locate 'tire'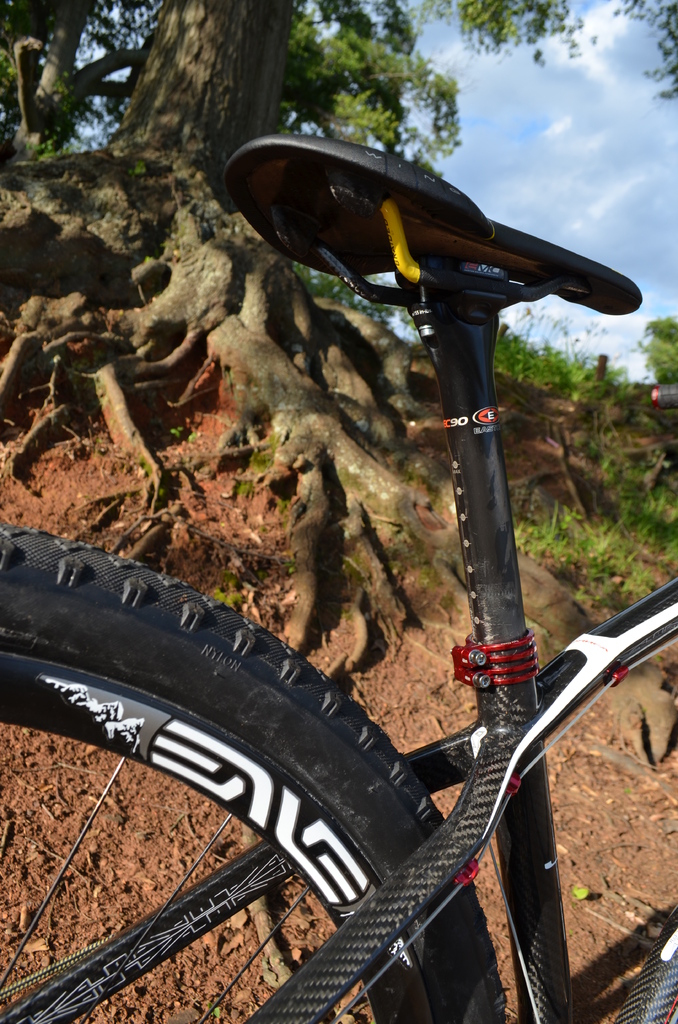
[x1=0, y1=518, x2=510, y2=1023]
